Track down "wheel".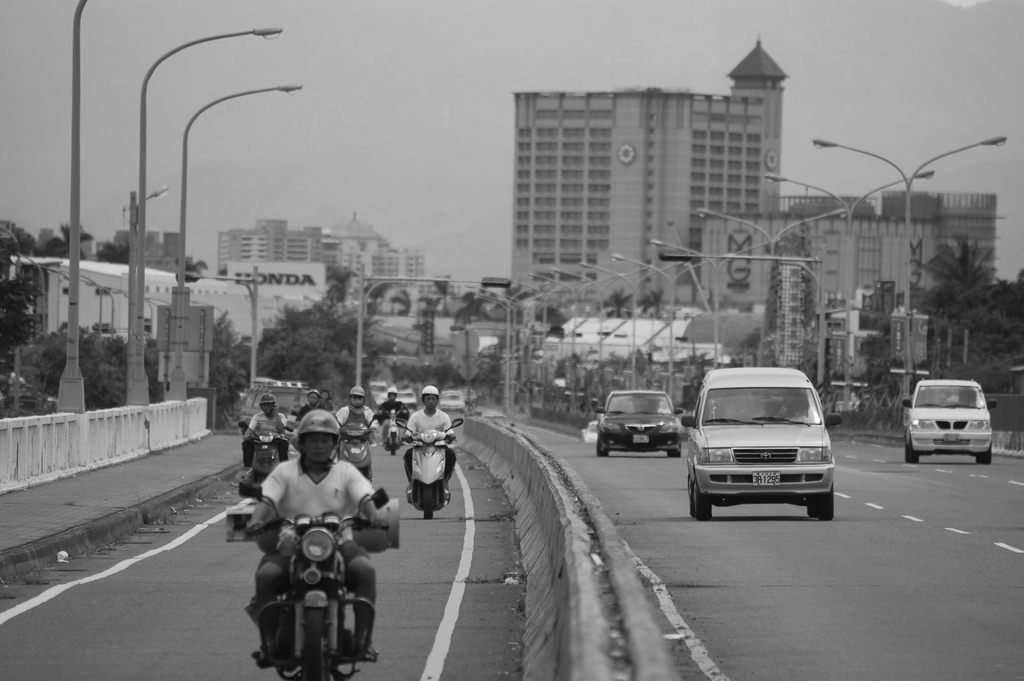
Tracked to x1=976 y1=453 x2=986 y2=464.
